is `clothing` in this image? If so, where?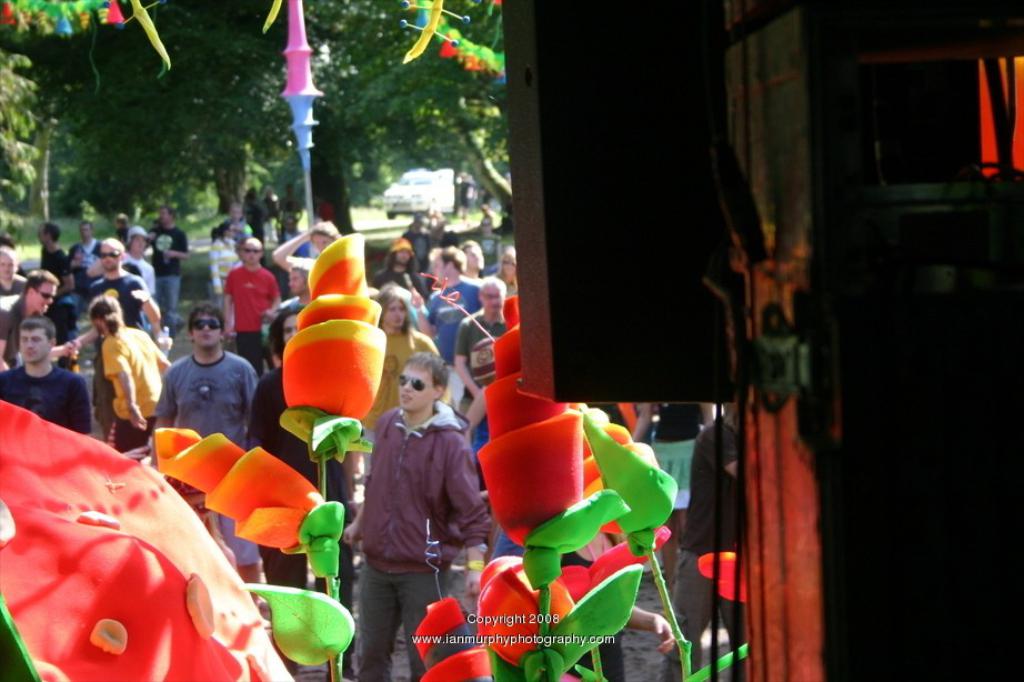
Yes, at 445:305:503:409.
